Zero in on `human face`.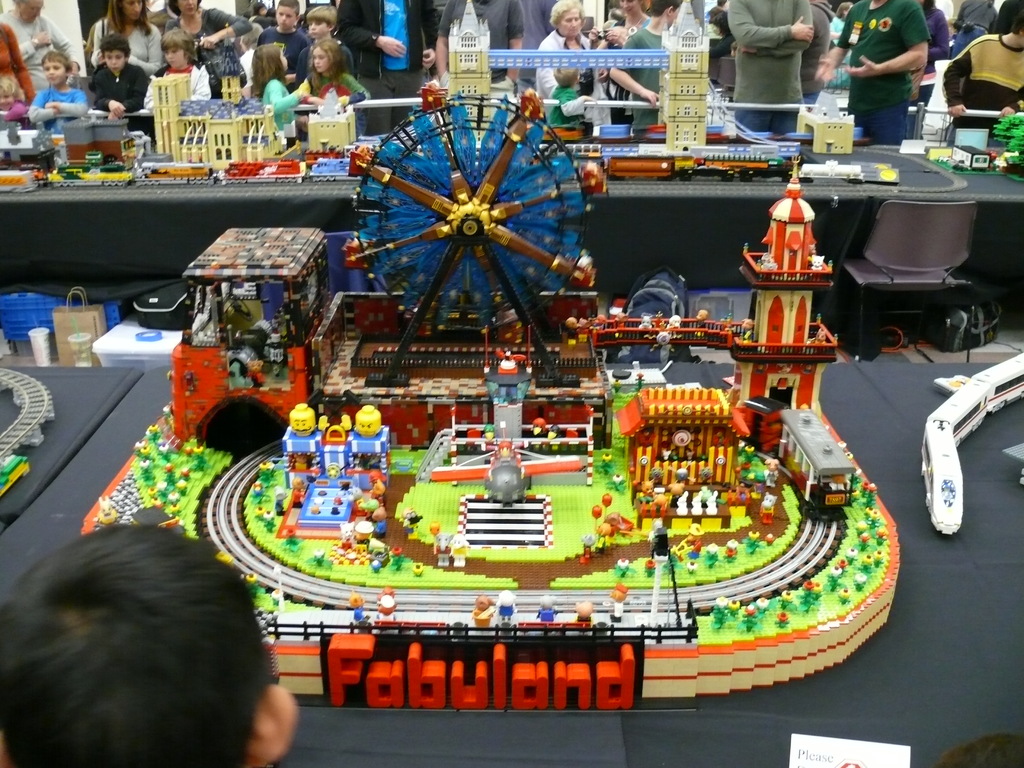
Zeroed in: bbox=[19, 0, 45, 19].
